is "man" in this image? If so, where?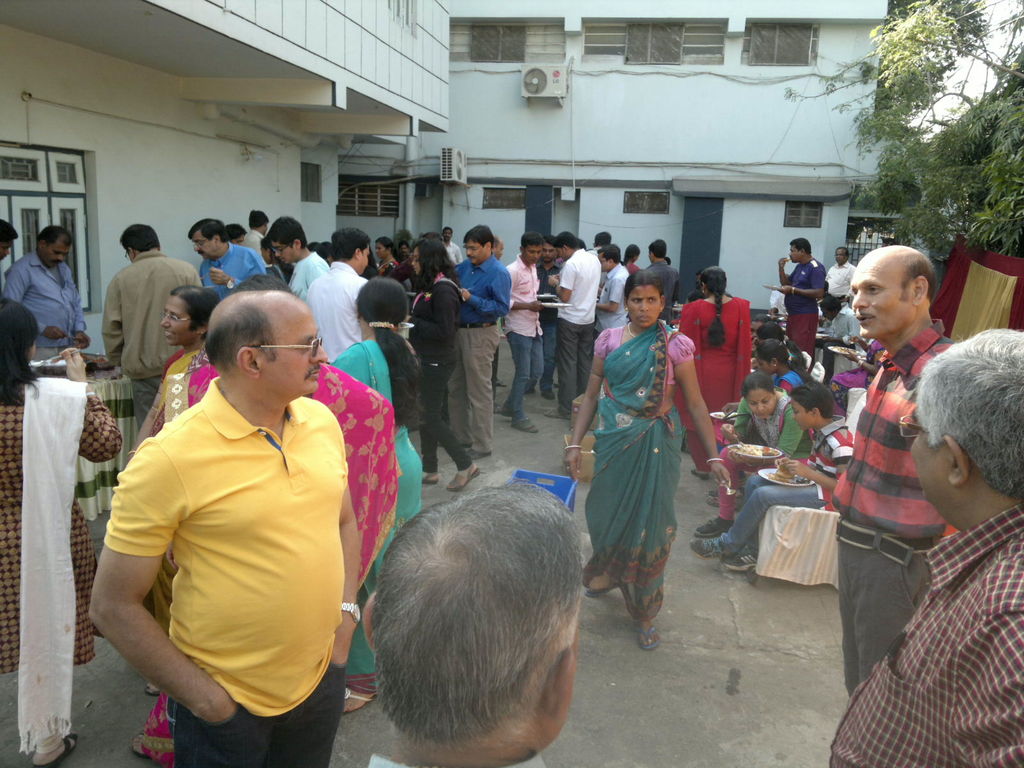
Yes, at <region>594, 243, 630, 339</region>.
